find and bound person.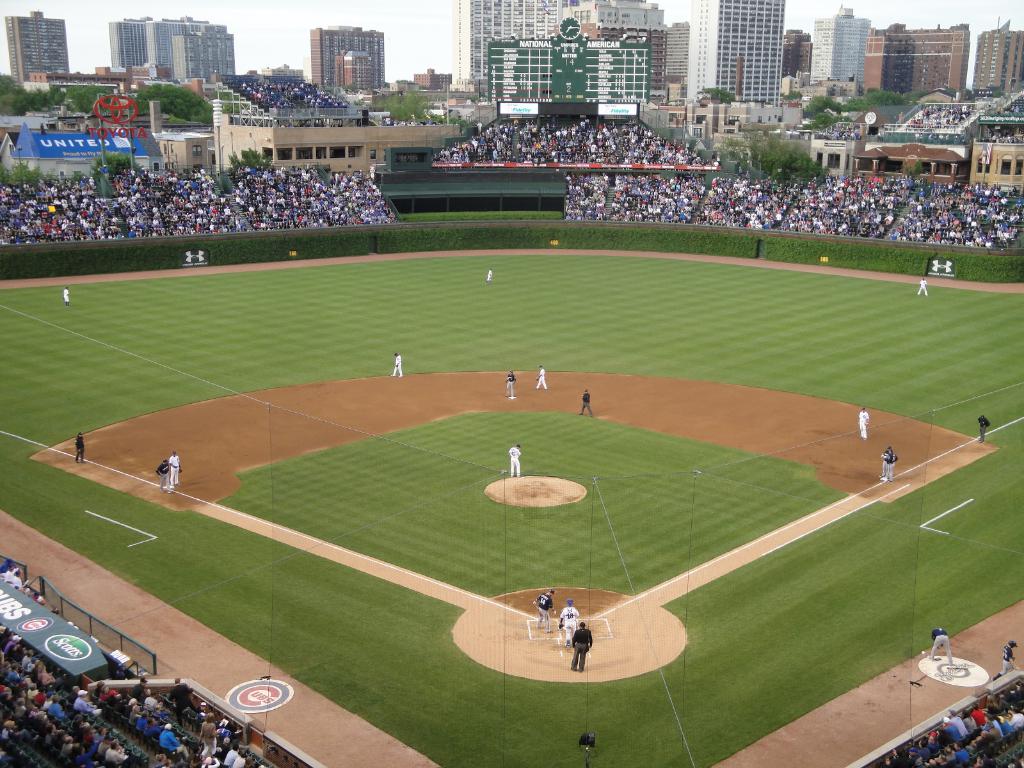
Bound: detection(858, 410, 864, 436).
